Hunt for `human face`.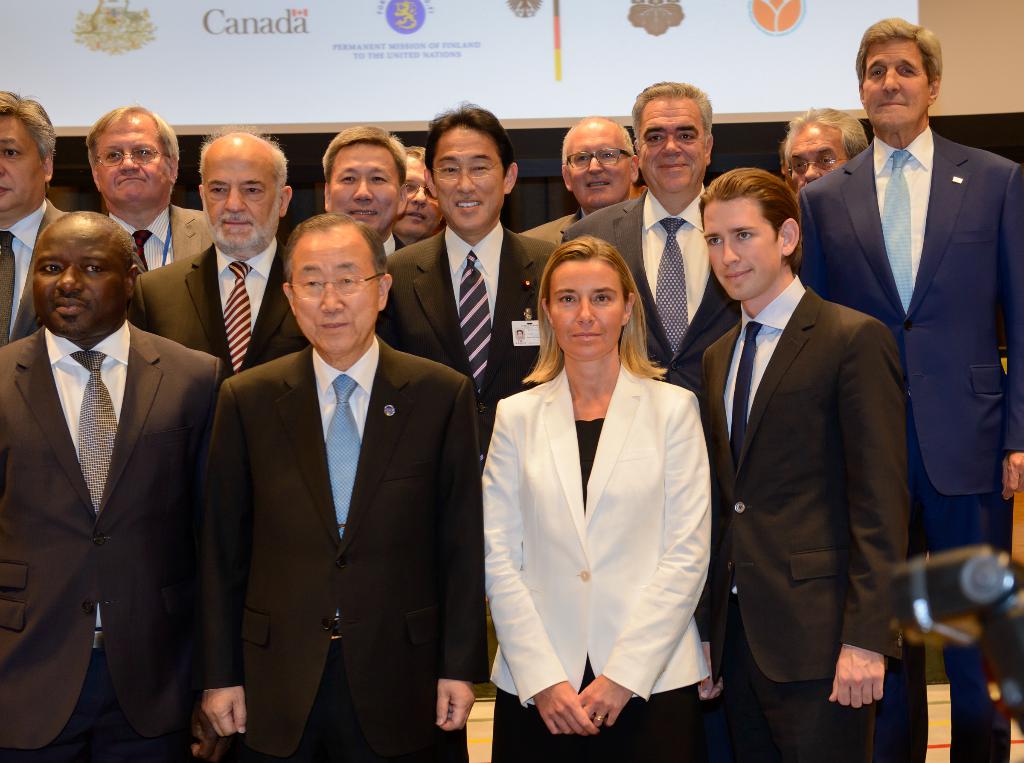
Hunted down at 711:205:785:312.
